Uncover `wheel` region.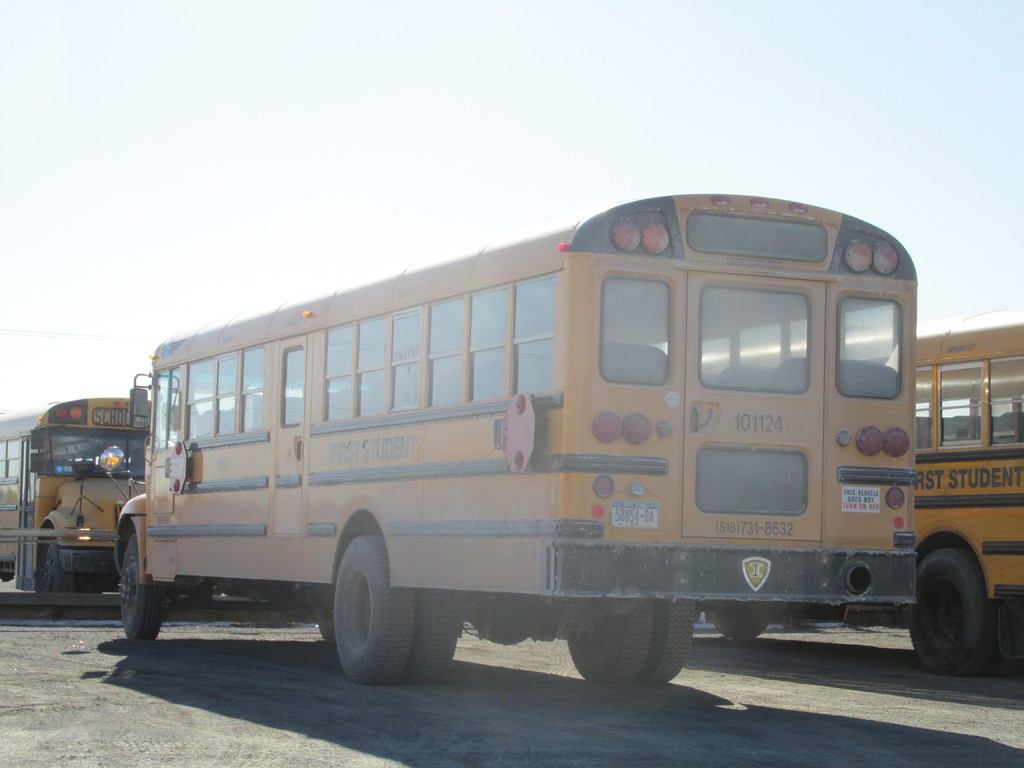
Uncovered: crop(905, 543, 1003, 671).
